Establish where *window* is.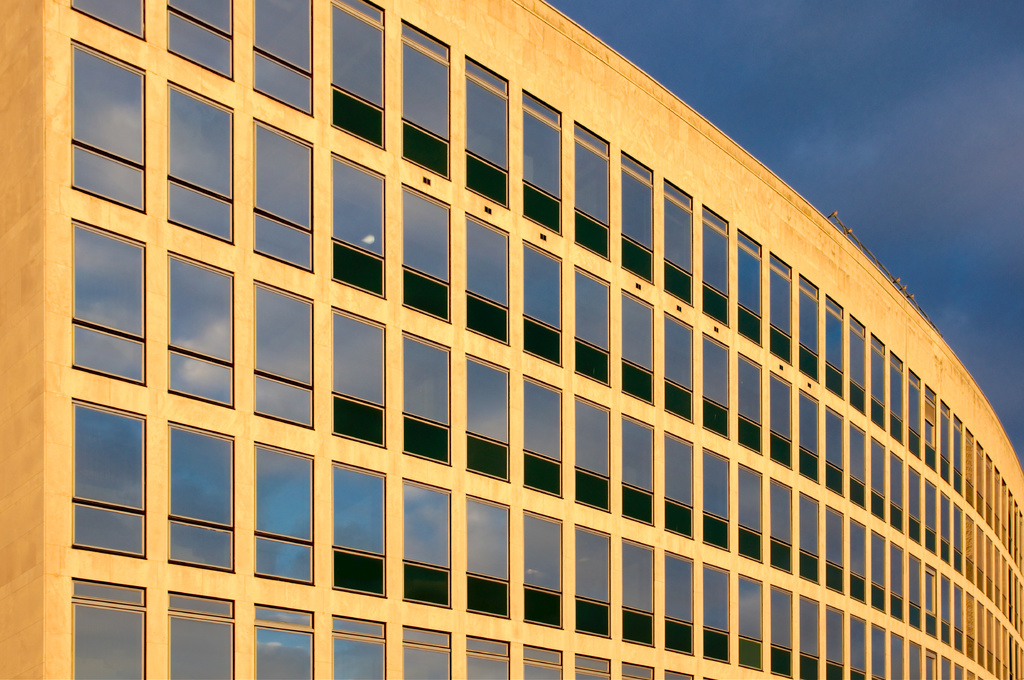
Established at <bbox>824, 404, 845, 498</bbox>.
